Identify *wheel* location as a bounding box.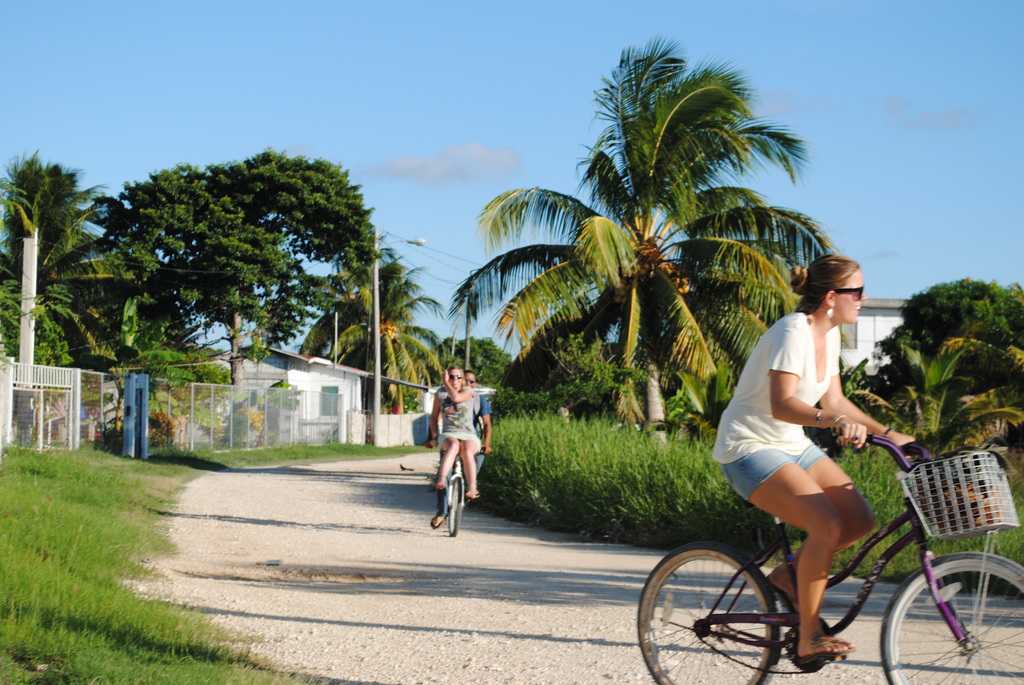
(880,550,1023,684).
